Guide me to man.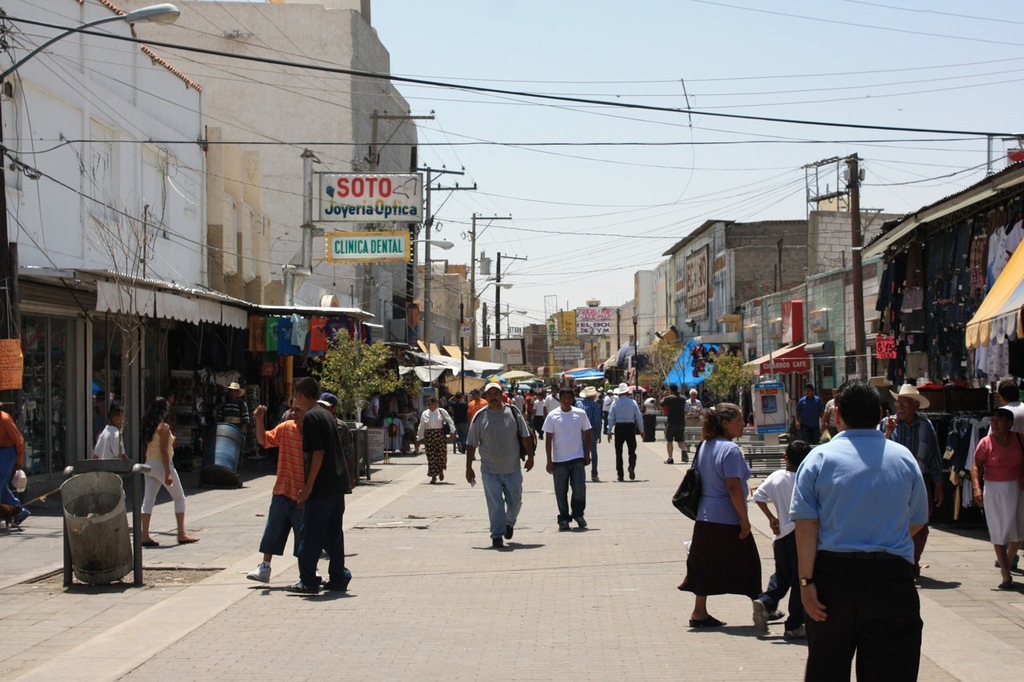
Guidance: detection(607, 382, 640, 482).
